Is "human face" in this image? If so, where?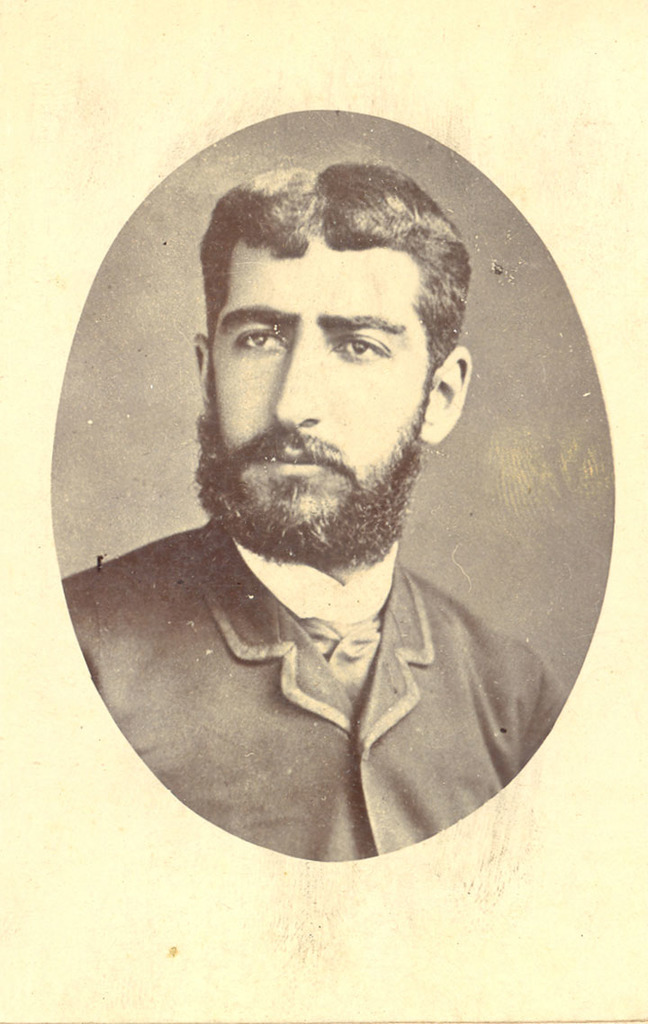
Yes, at (212, 228, 432, 549).
